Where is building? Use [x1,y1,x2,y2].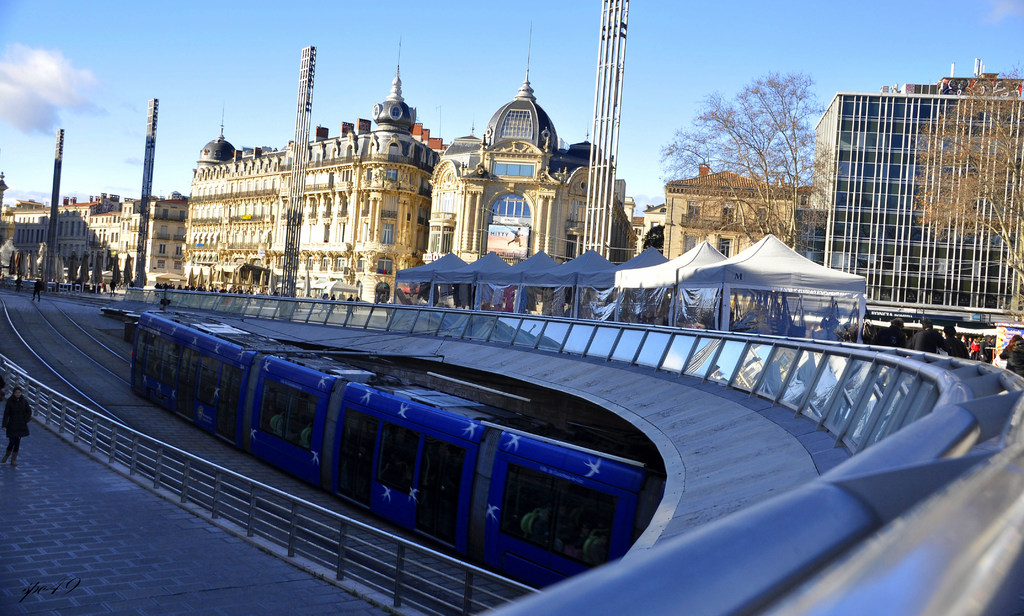
[612,180,627,205].
